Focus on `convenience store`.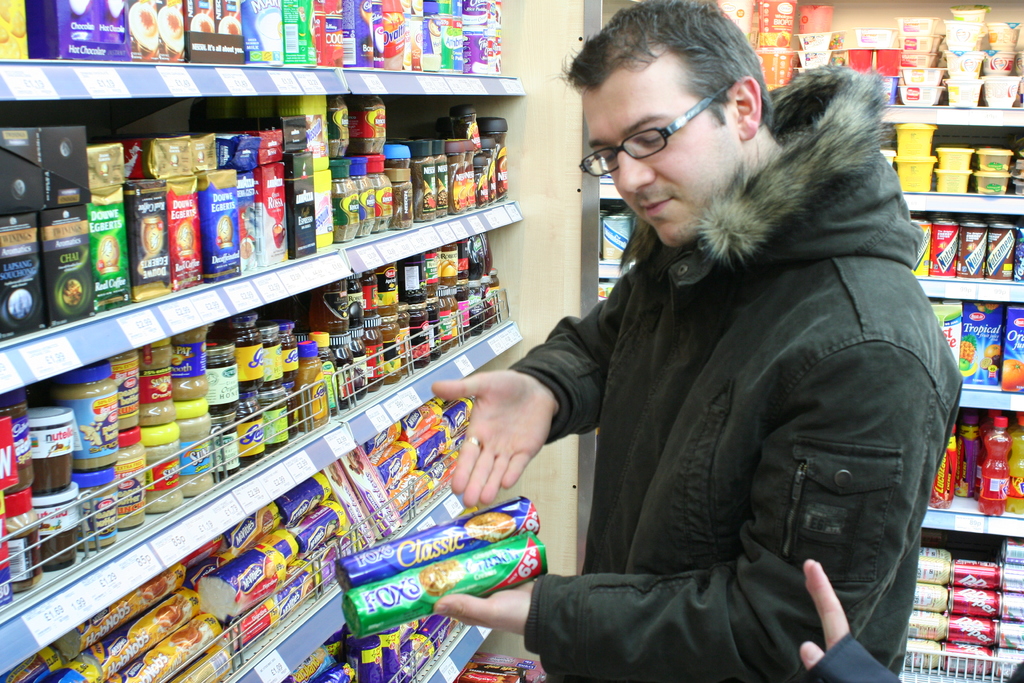
Focused at 0,0,1023,682.
